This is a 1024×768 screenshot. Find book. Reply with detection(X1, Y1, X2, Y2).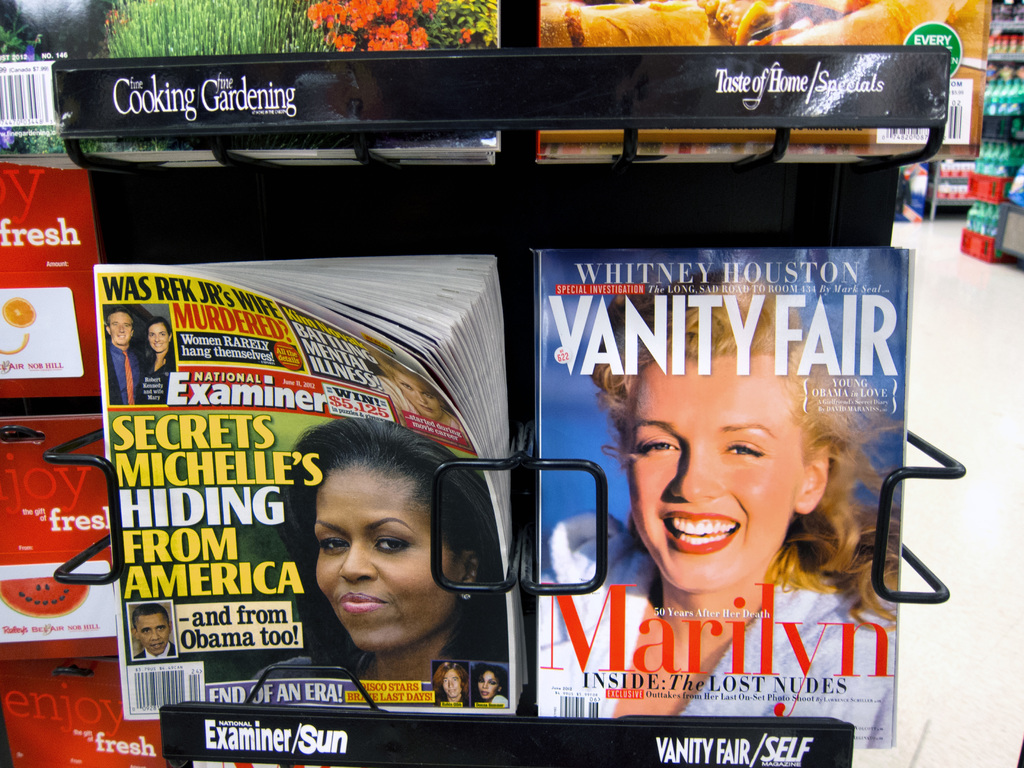
detection(108, 266, 515, 705).
